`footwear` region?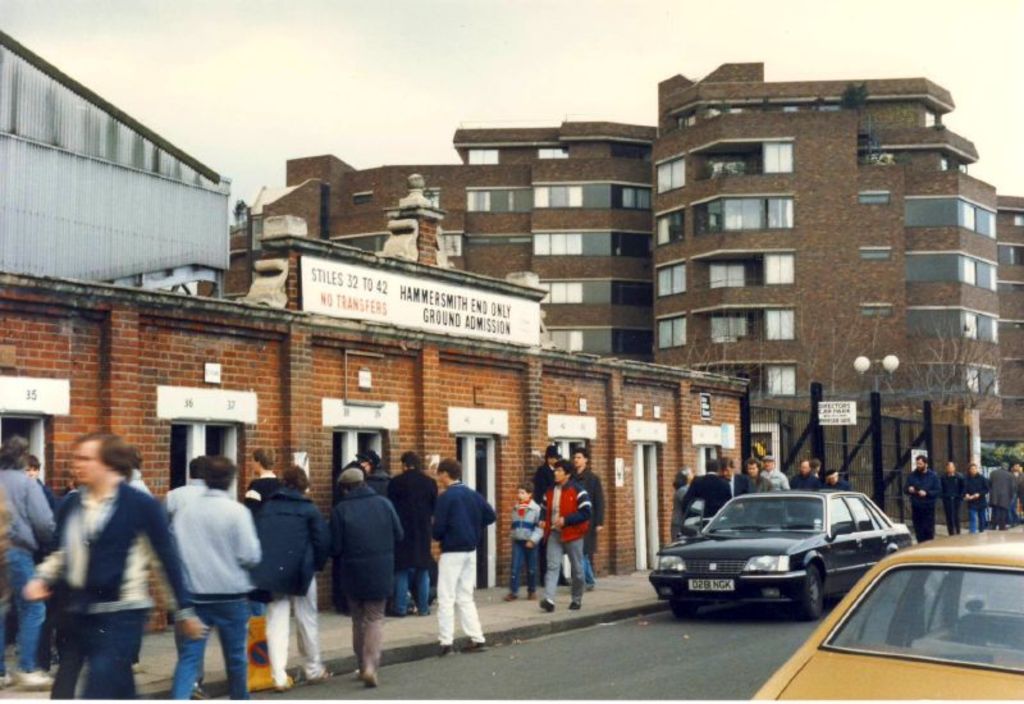
278, 680, 293, 689
